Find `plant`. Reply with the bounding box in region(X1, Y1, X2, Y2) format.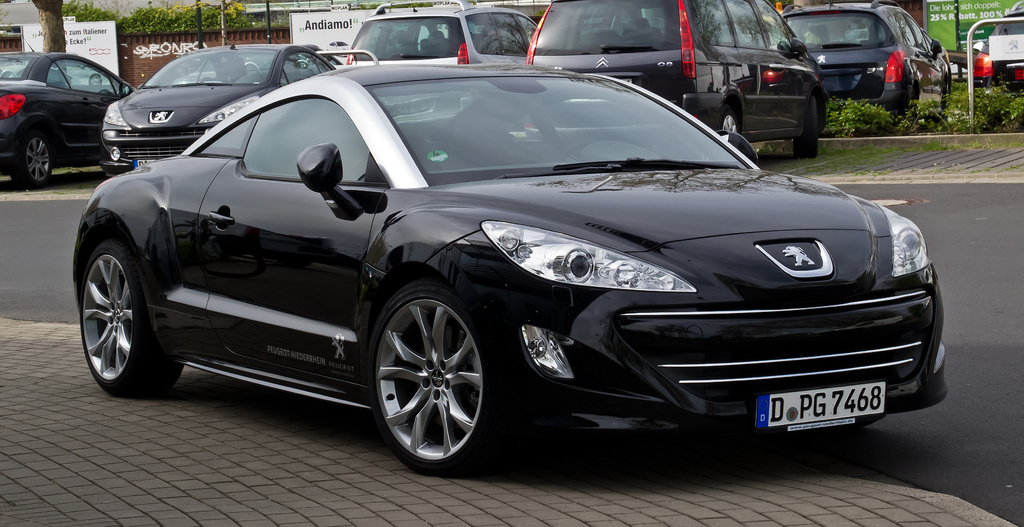
region(532, 0, 559, 22).
